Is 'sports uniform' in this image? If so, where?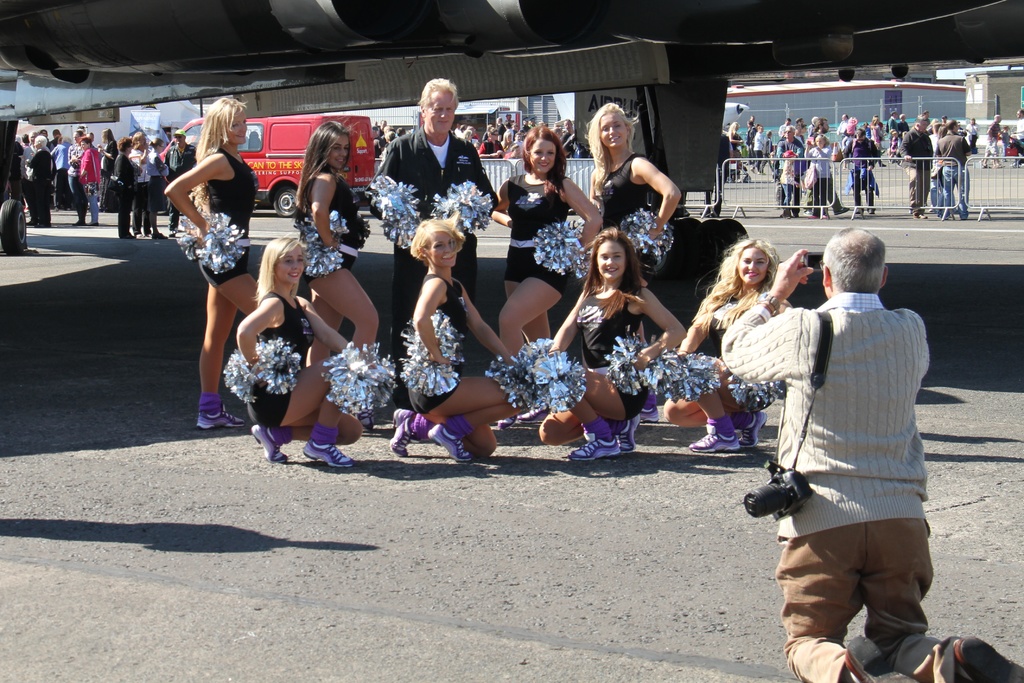
Yes, at pyautogui.locateOnScreen(934, 126, 972, 218).
